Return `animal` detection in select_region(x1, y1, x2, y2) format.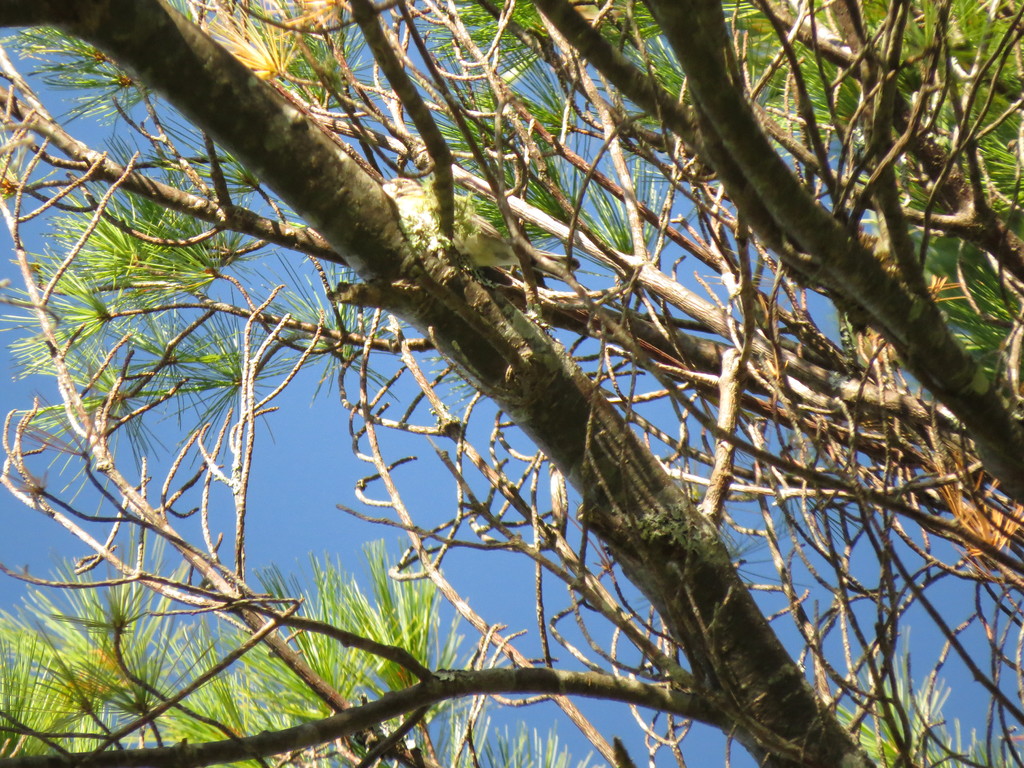
select_region(381, 174, 580, 273).
